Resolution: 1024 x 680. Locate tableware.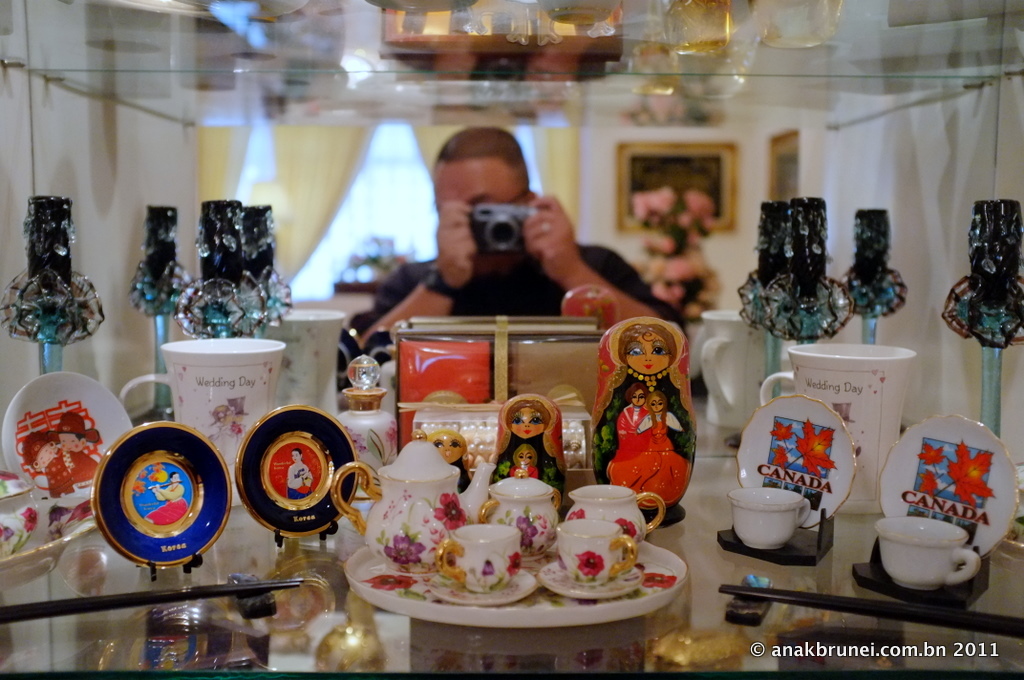
731, 489, 809, 551.
